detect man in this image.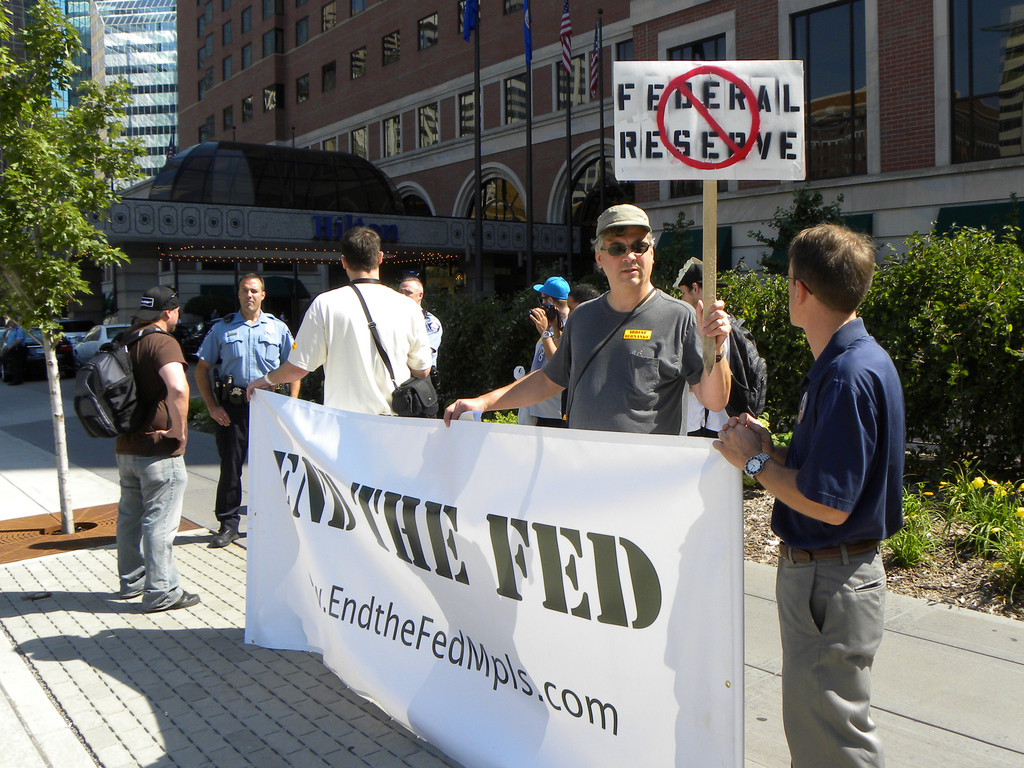
Detection: <box>111,275,193,623</box>.
